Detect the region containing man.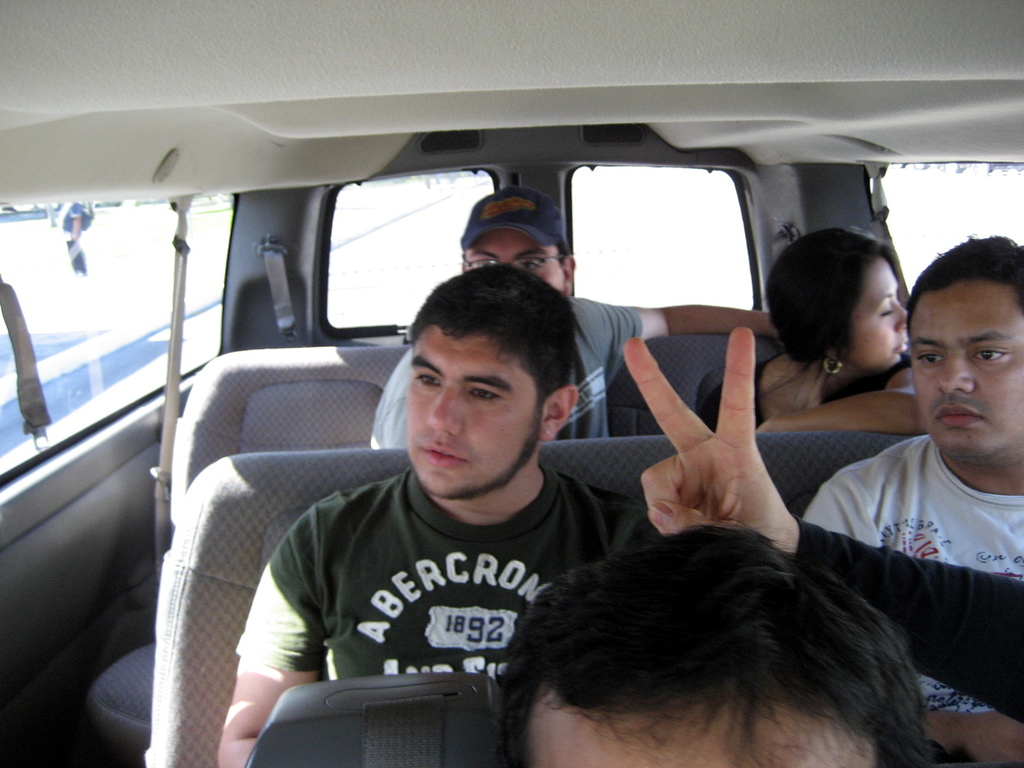
[left=799, top=240, right=1023, bottom=767].
